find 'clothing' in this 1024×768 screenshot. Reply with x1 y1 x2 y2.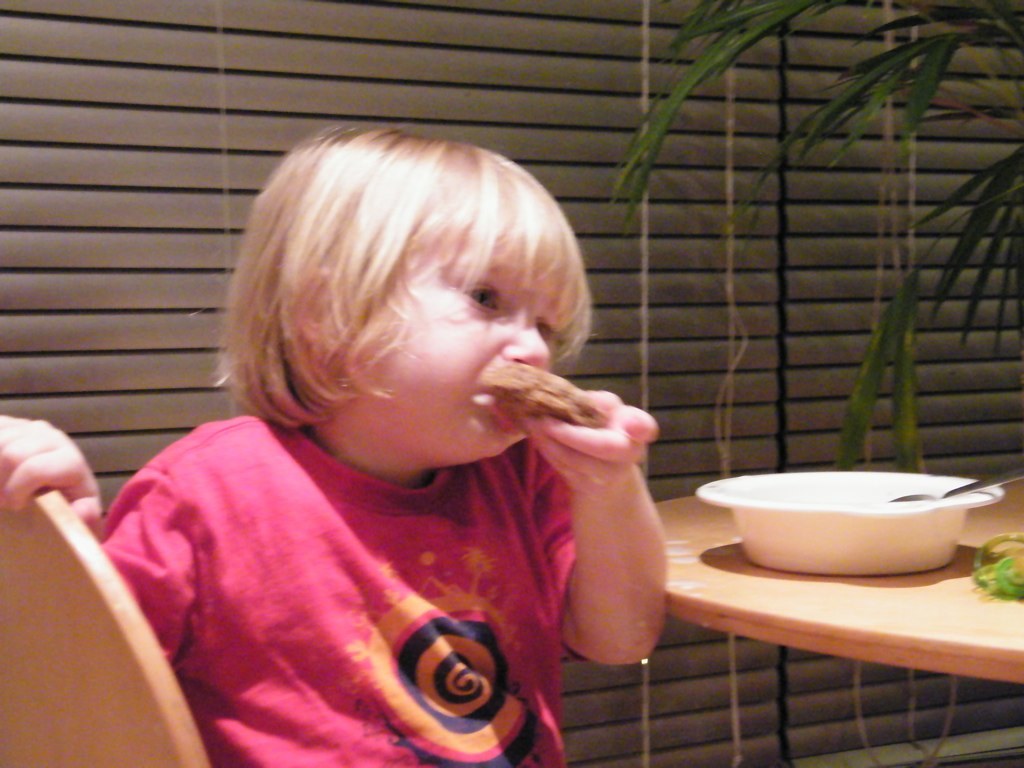
97 409 578 767.
